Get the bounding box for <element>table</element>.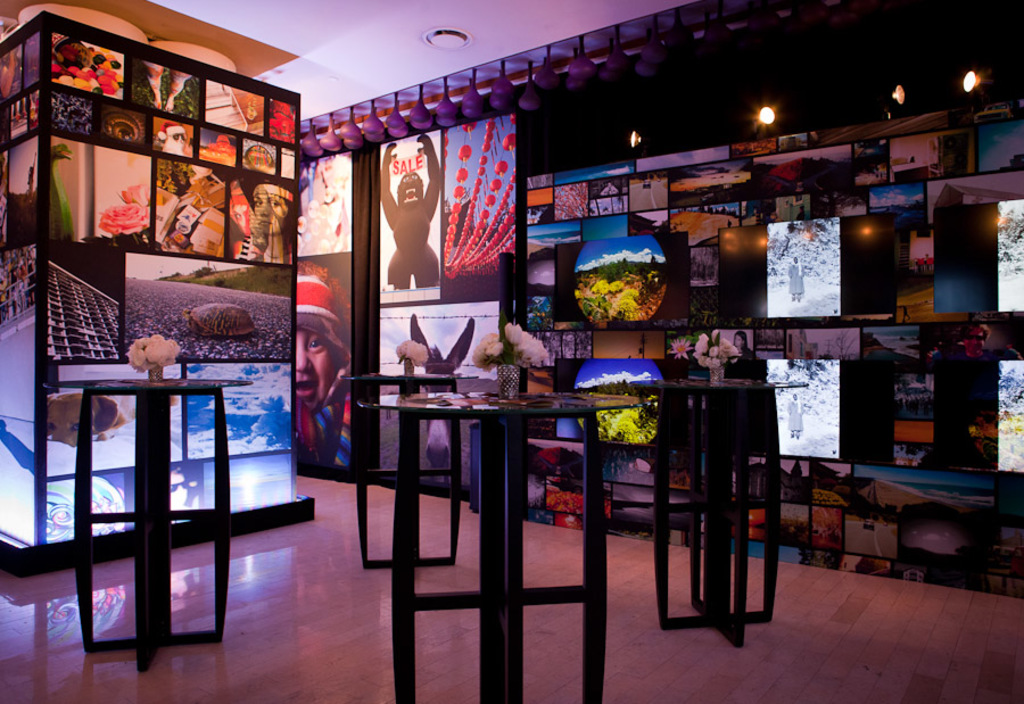
[x1=610, y1=372, x2=807, y2=637].
